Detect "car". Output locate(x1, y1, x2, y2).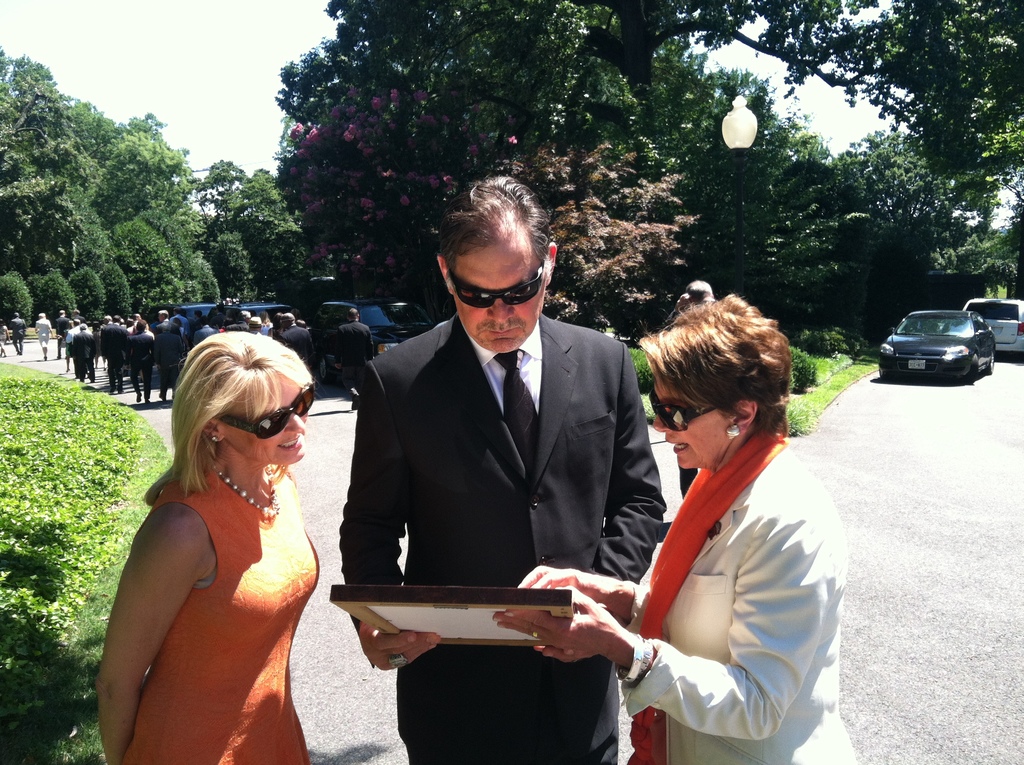
locate(960, 298, 1023, 363).
